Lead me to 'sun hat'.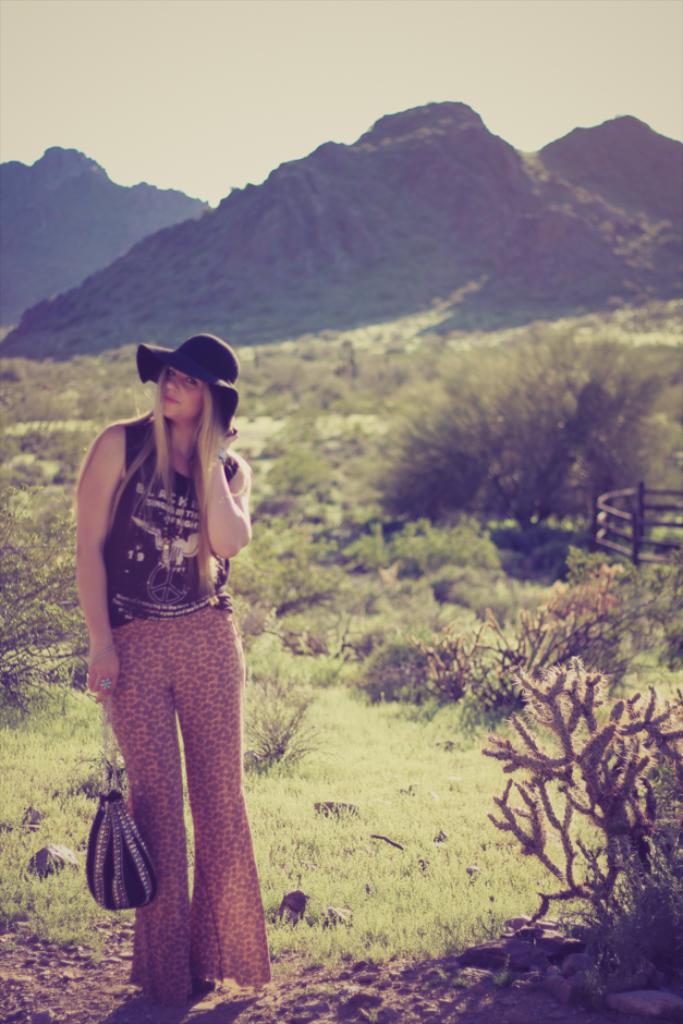
Lead to box=[138, 334, 245, 434].
